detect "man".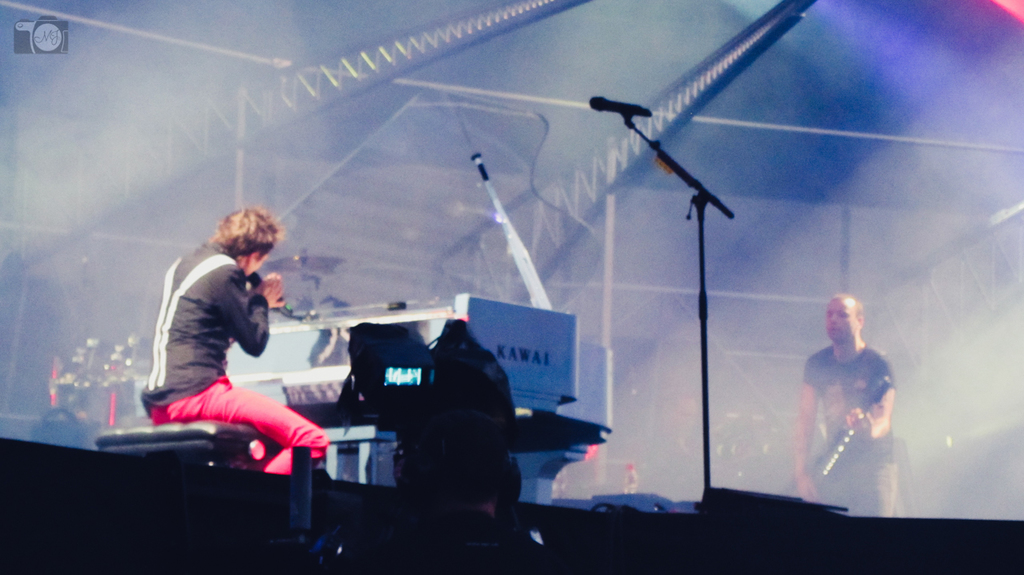
Detected at x1=140, y1=205, x2=337, y2=483.
